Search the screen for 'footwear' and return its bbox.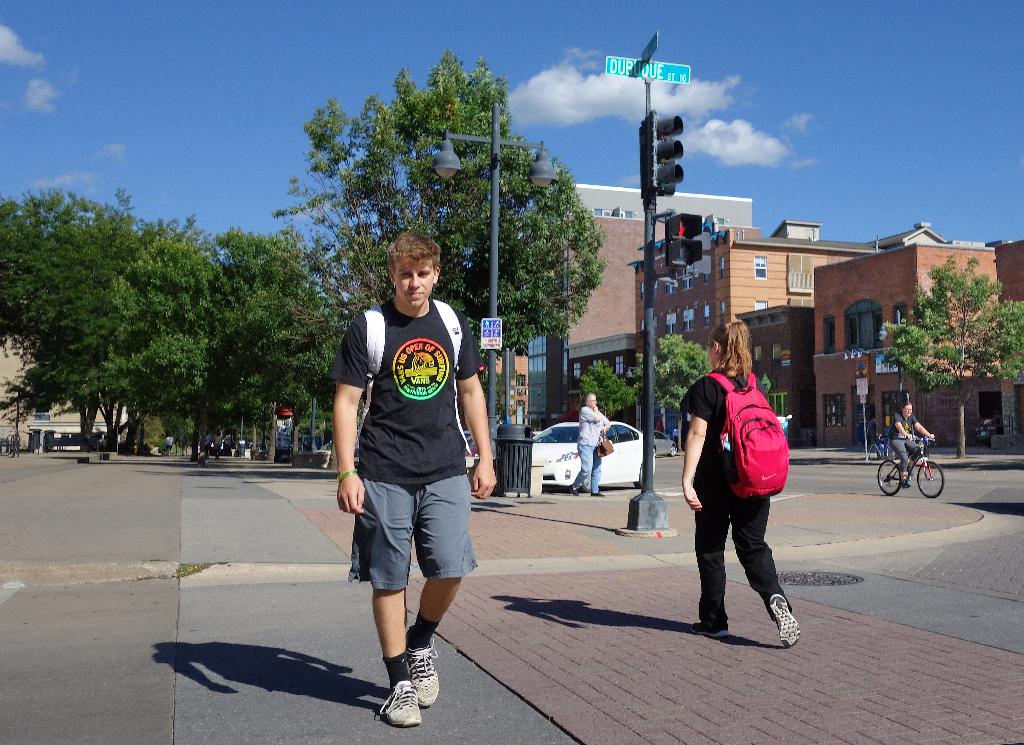
Found: detection(769, 594, 801, 649).
